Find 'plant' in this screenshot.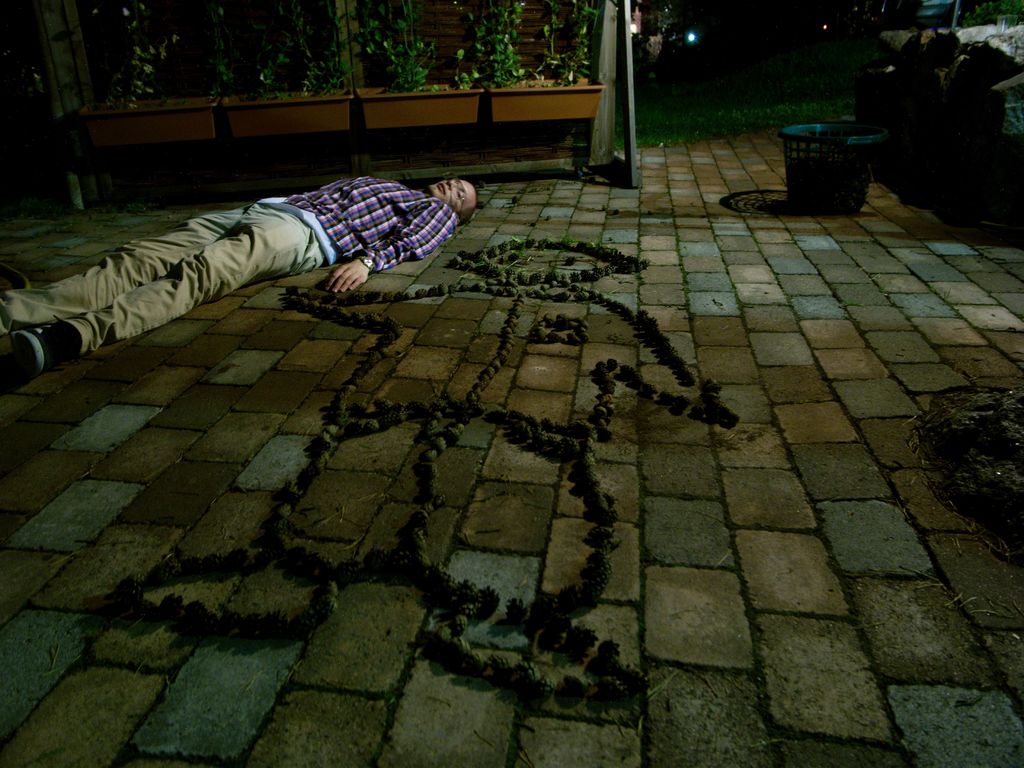
The bounding box for 'plant' is 612:88:887:142.
